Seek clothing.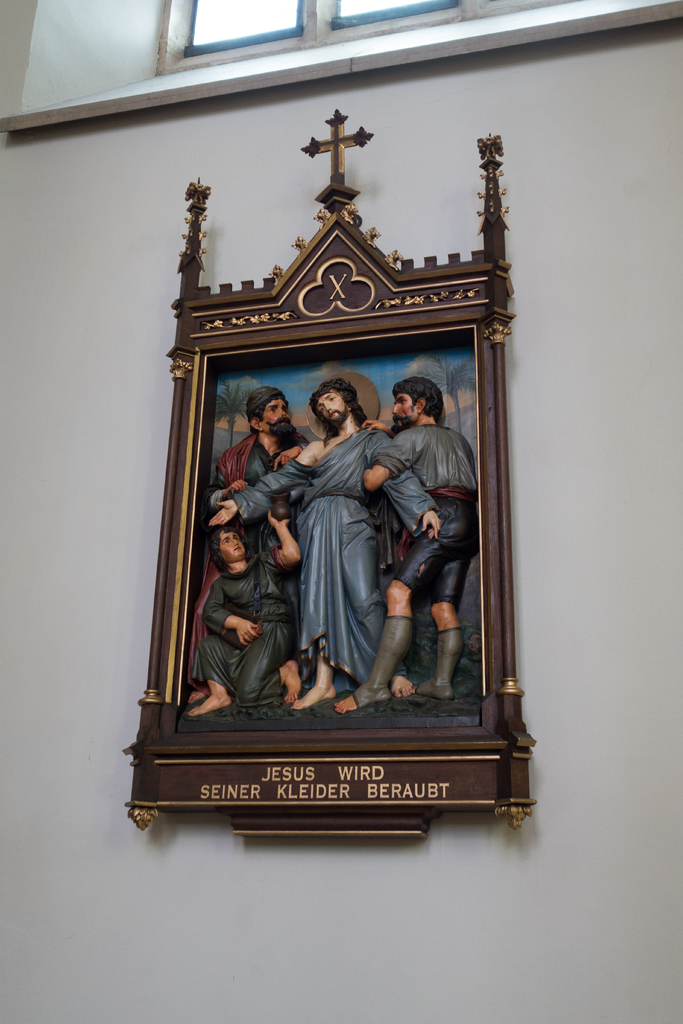
(left=230, top=431, right=437, bottom=678).
